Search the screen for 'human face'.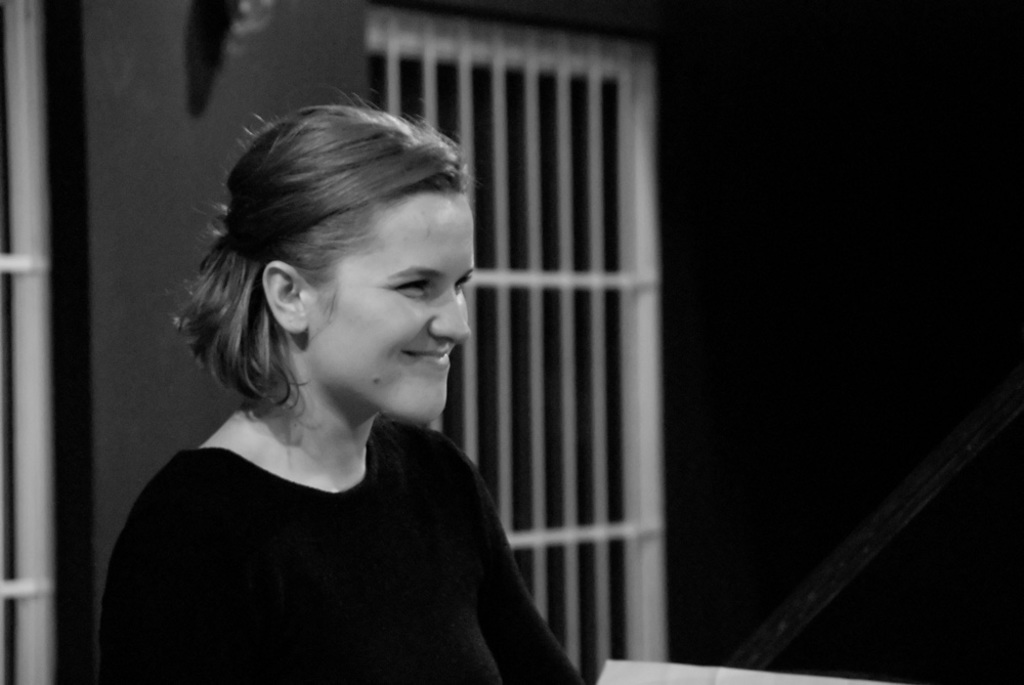
Found at [308, 196, 471, 422].
